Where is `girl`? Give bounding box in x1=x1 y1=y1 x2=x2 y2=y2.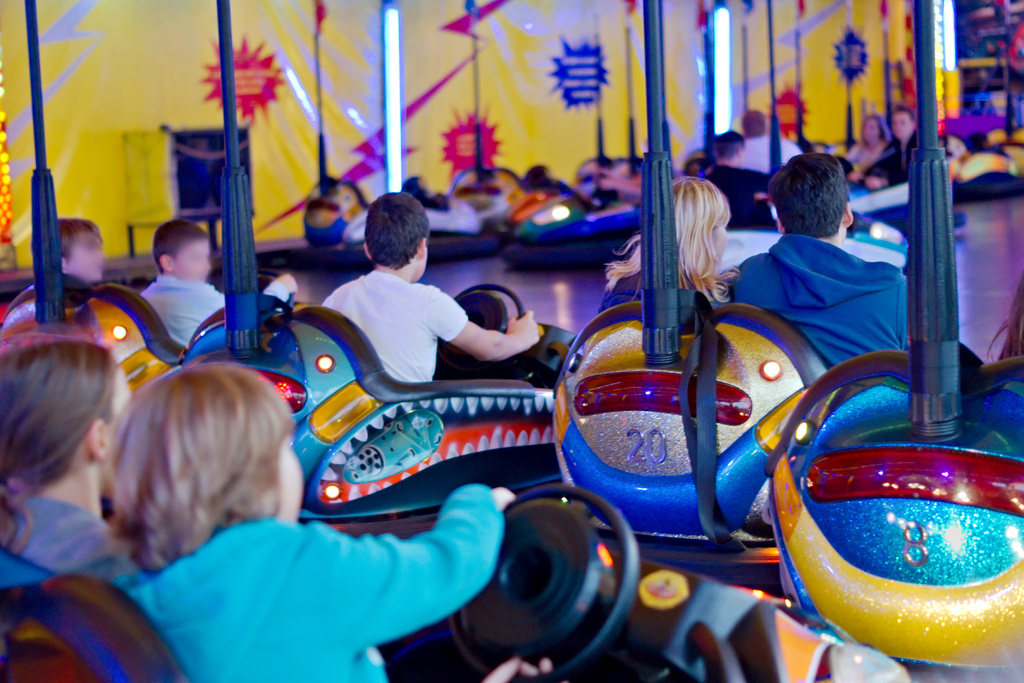
x1=0 y1=337 x2=139 y2=577.
